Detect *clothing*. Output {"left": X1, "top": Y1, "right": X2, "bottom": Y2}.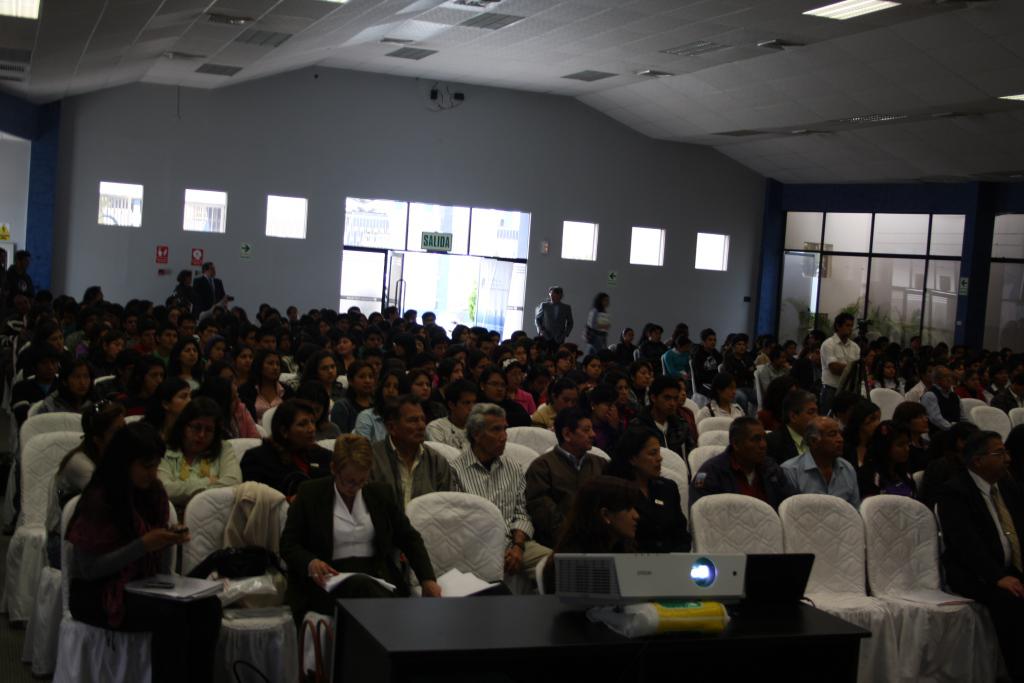
{"left": 696, "top": 403, "right": 742, "bottom": 412}.
